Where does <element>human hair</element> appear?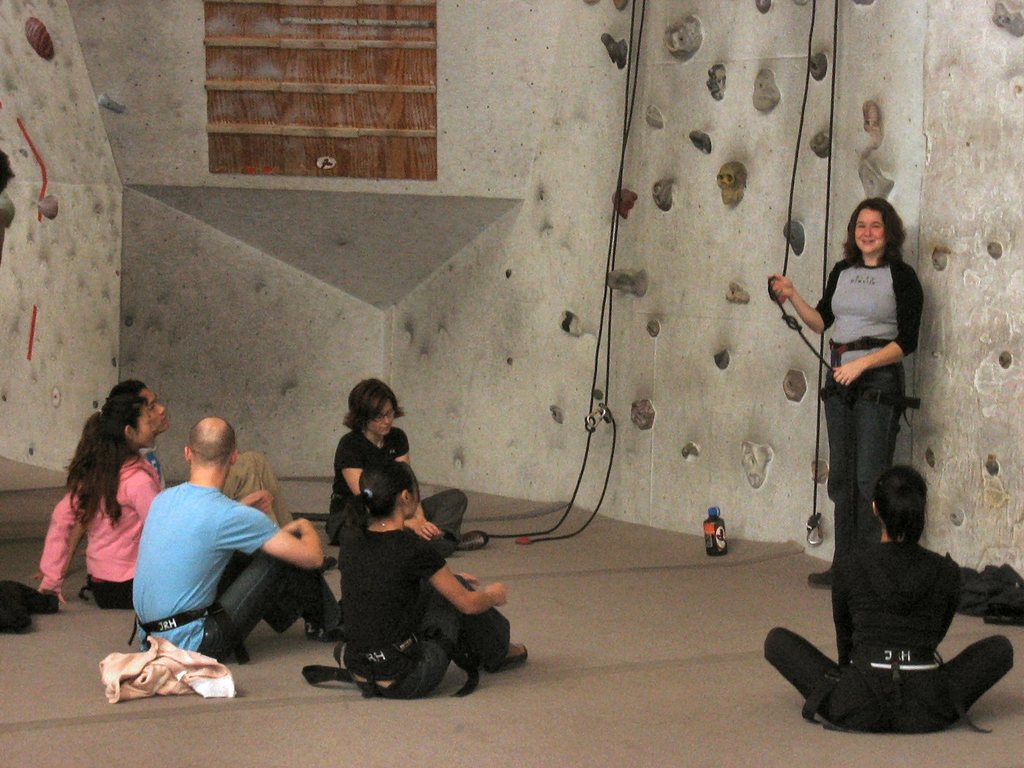
Appears at (845,193,915,275).
